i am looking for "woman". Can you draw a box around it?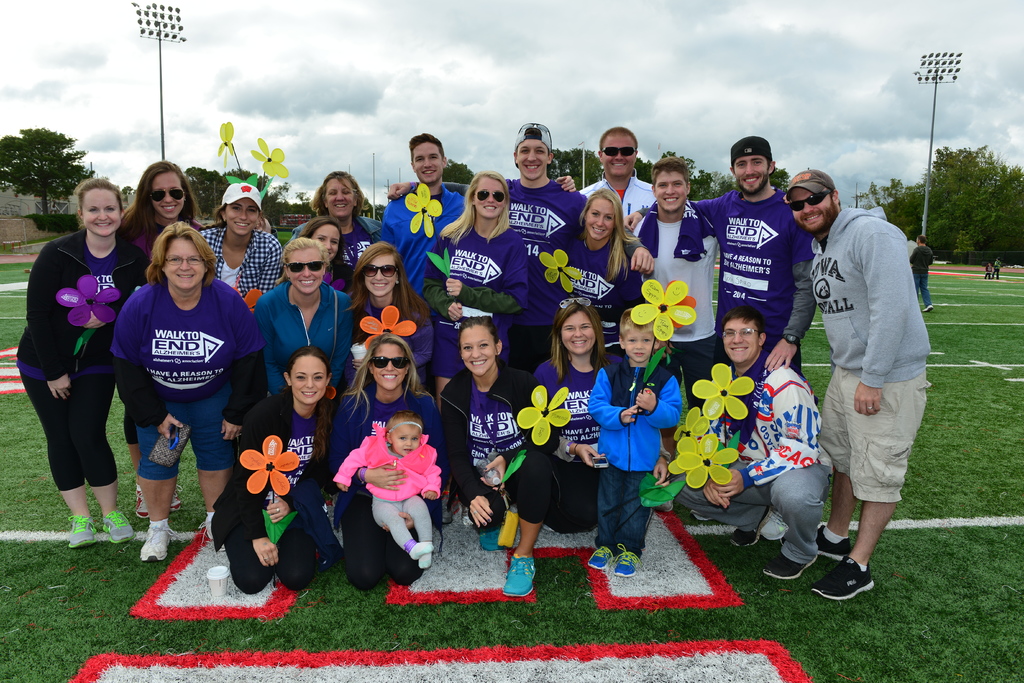
Sure, the bounding box is (22, 171, 123, 564).
